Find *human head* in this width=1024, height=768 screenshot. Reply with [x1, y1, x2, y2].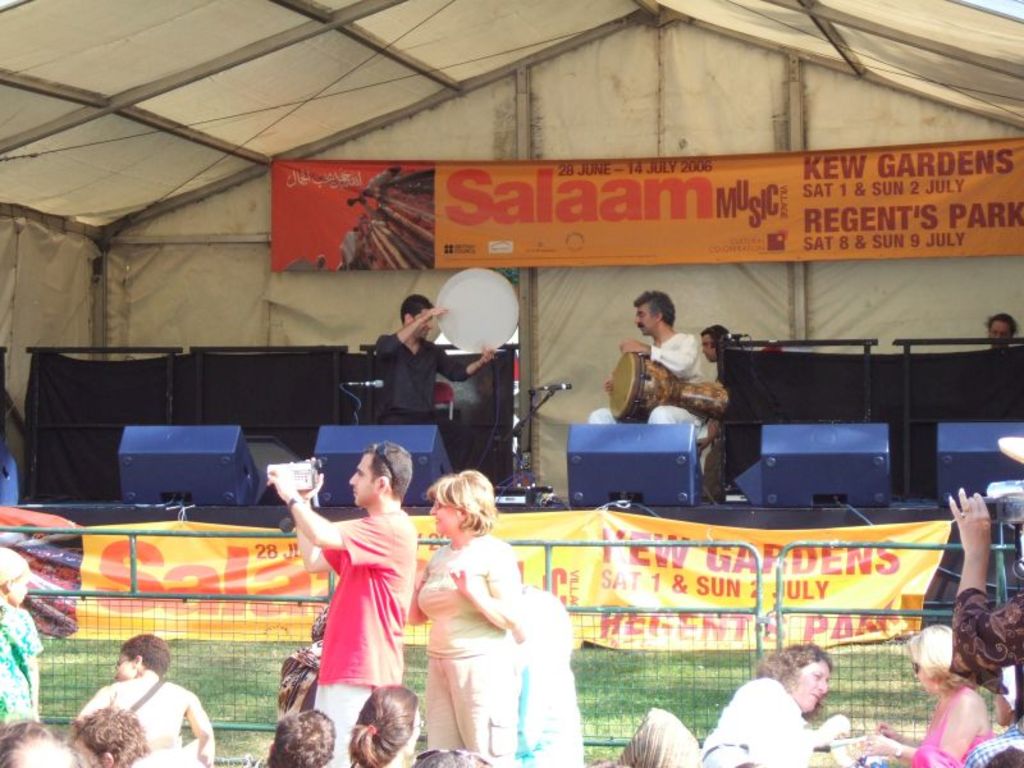
[759, 660, 846, 724].
